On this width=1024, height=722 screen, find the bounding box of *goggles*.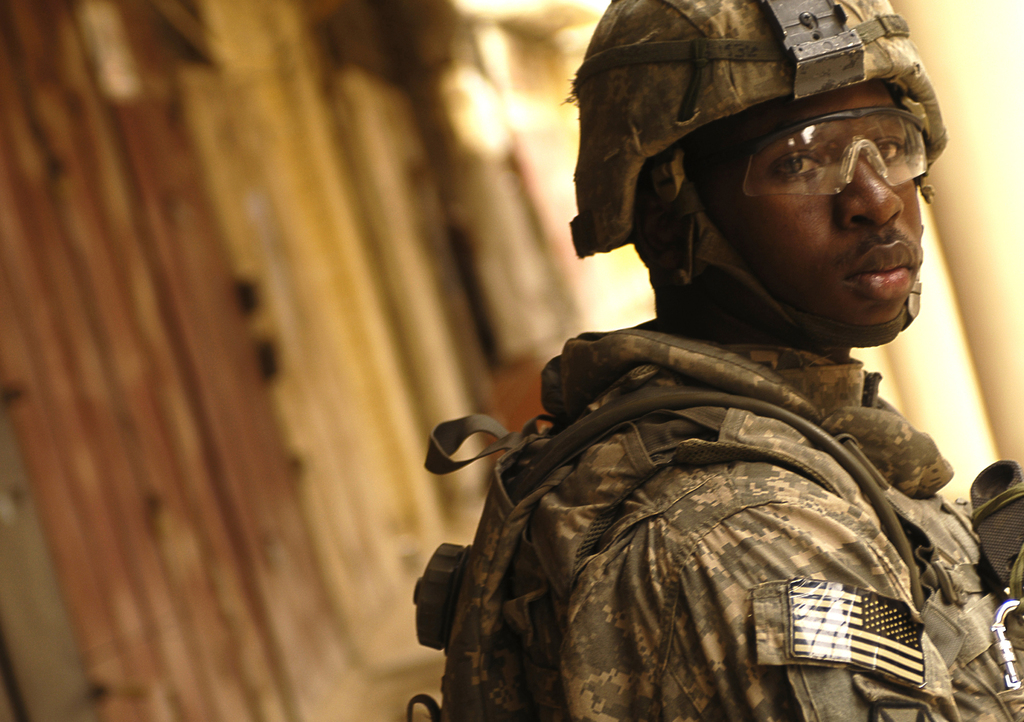
Bounding box: x1=680, y1=112, x2=945, y2=216.
